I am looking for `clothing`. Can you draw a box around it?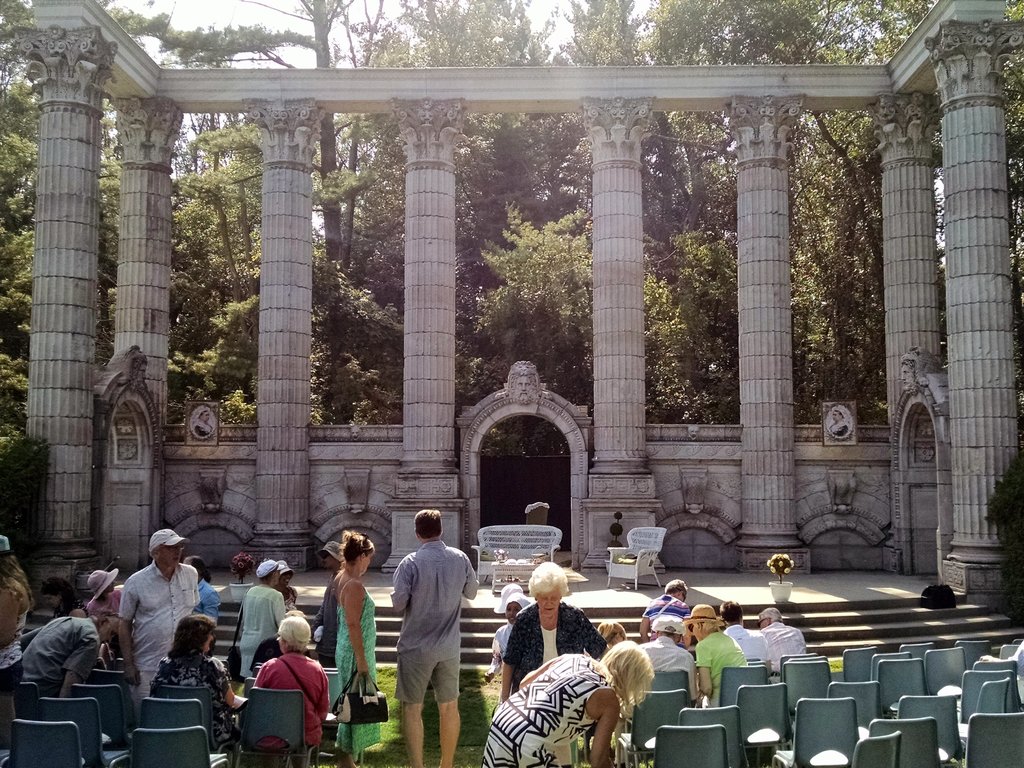
Sure, the bounding box is box(236, 584, 285, 679).
